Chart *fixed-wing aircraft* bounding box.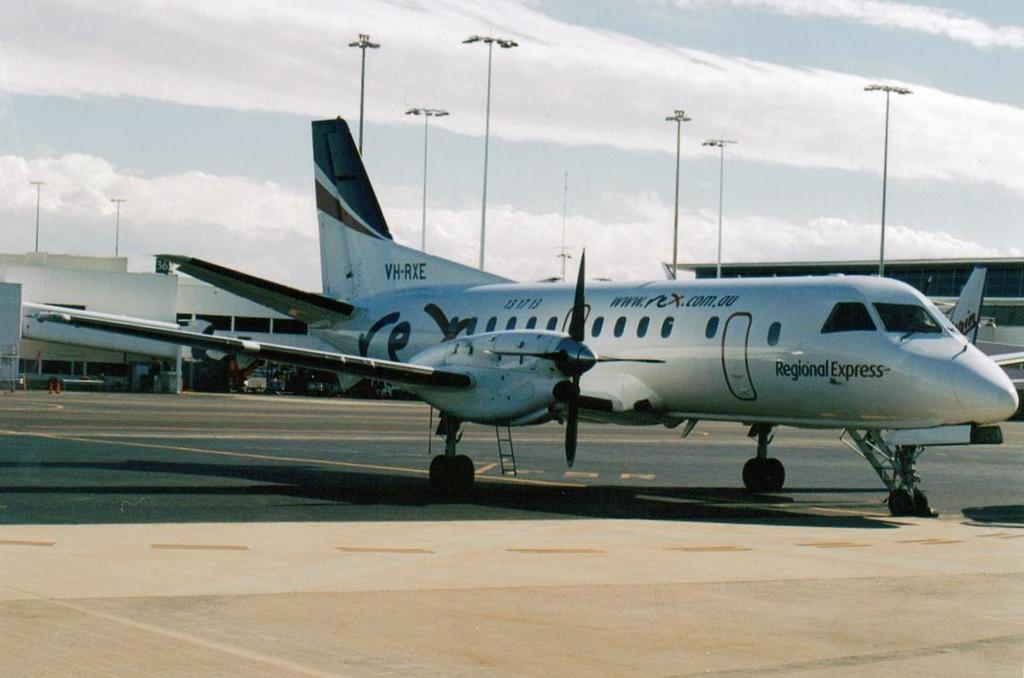
Charted: box(943, 264, 994, 350).
